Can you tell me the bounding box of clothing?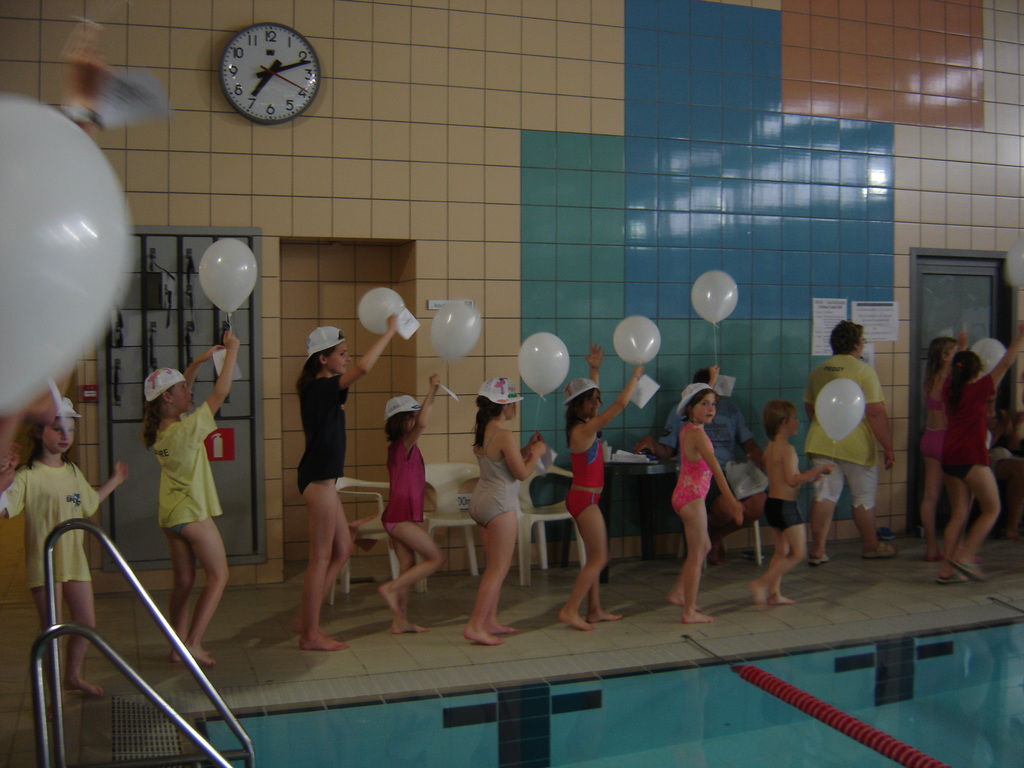
locate(387, 444, 425, 531).
